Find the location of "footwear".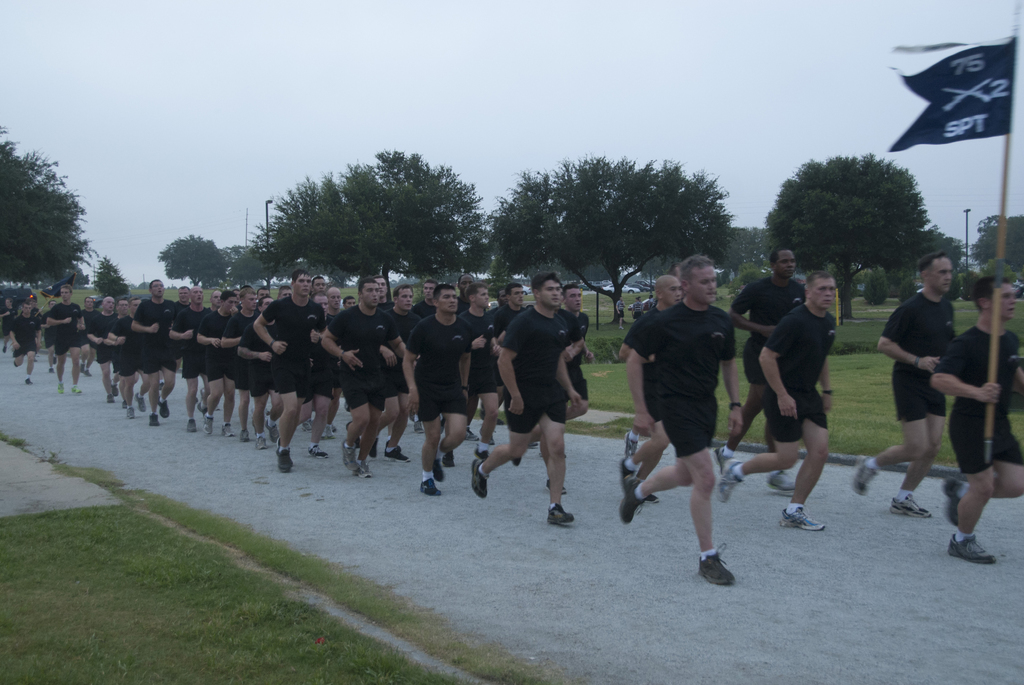
Location: <bbox>56, 382, 63, 393</bbox>.
